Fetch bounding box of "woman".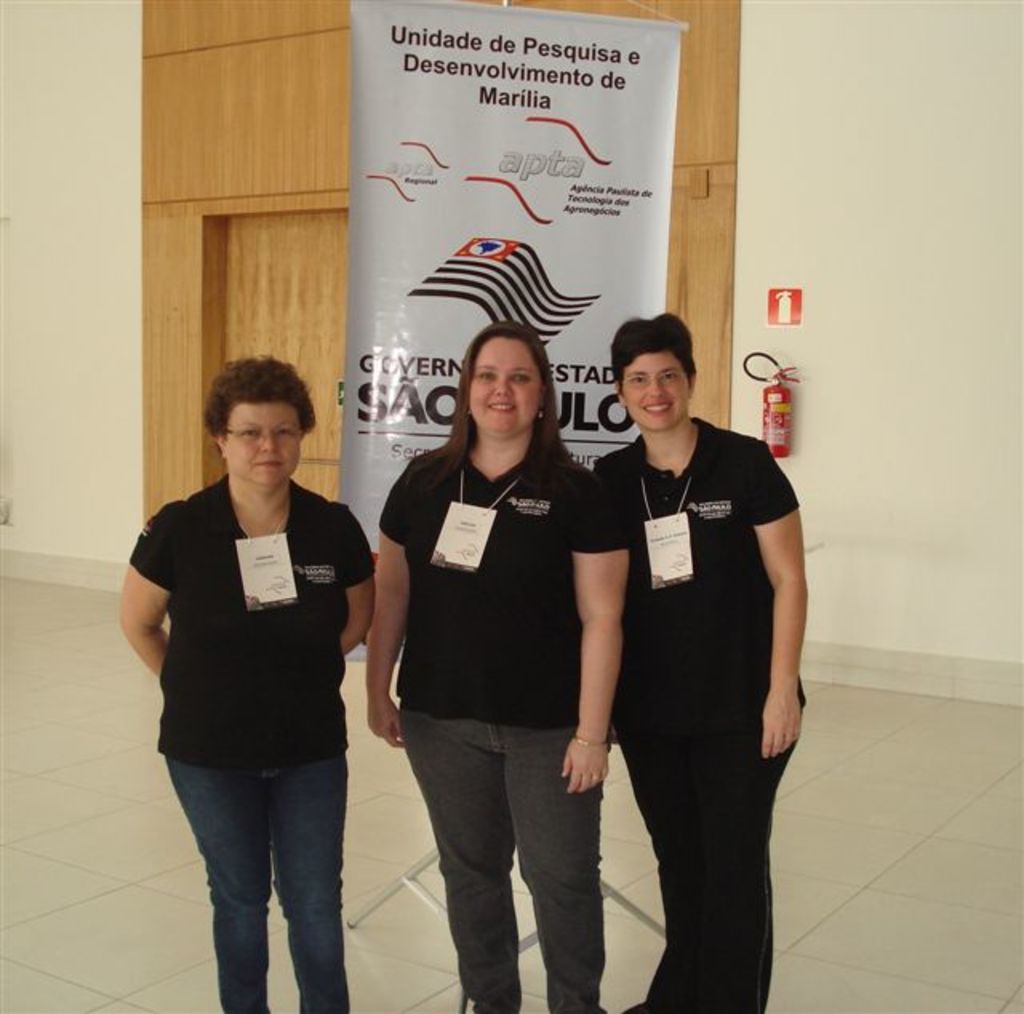
Bbox: box=[357, 325, 619, 996].
